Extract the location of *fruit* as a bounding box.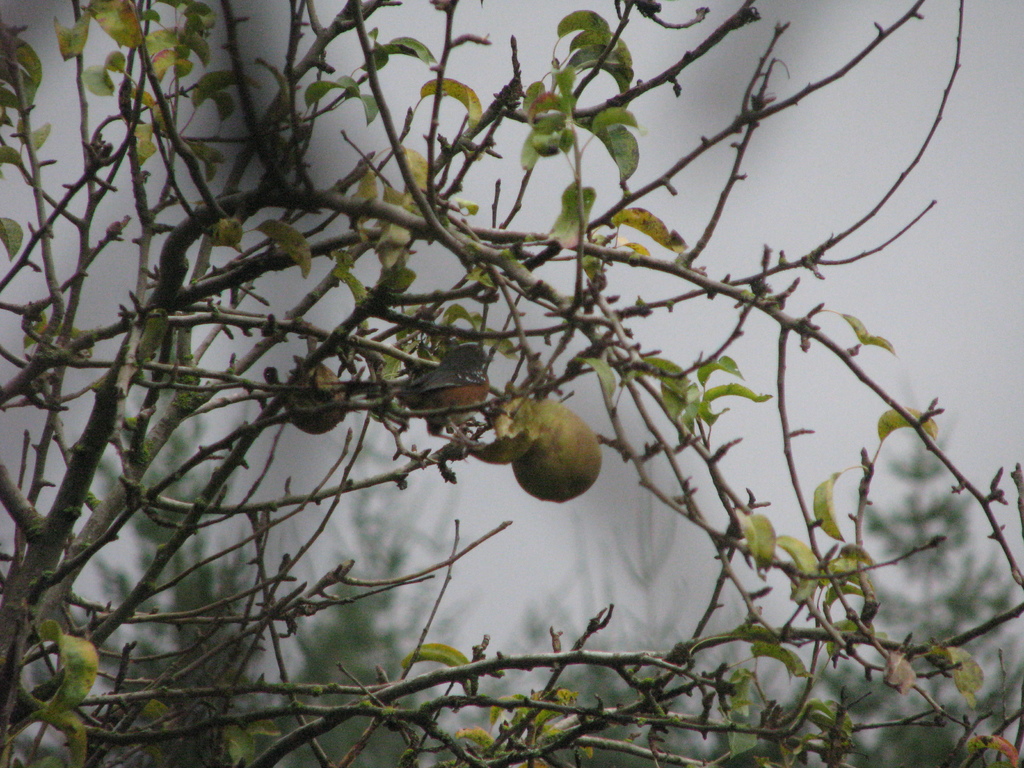
crop(285, 363, 349, 430).
